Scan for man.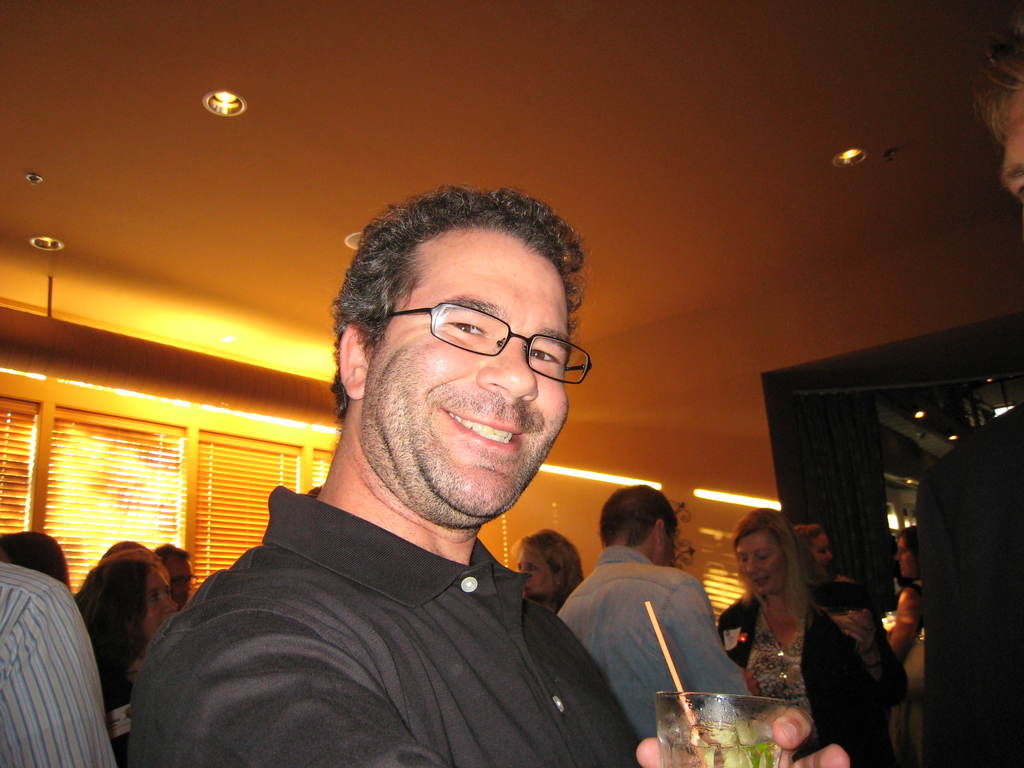
Scan result: [150, 548, 195, 607].
